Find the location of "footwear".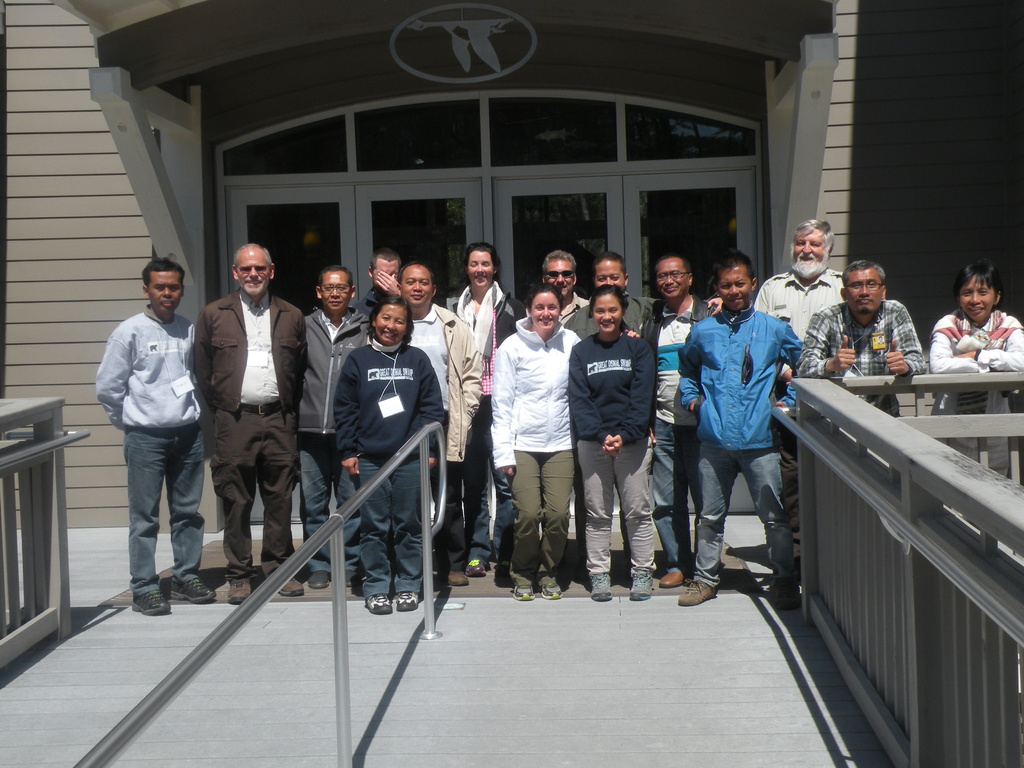
Location: locate(468, 559, 488, 577).
